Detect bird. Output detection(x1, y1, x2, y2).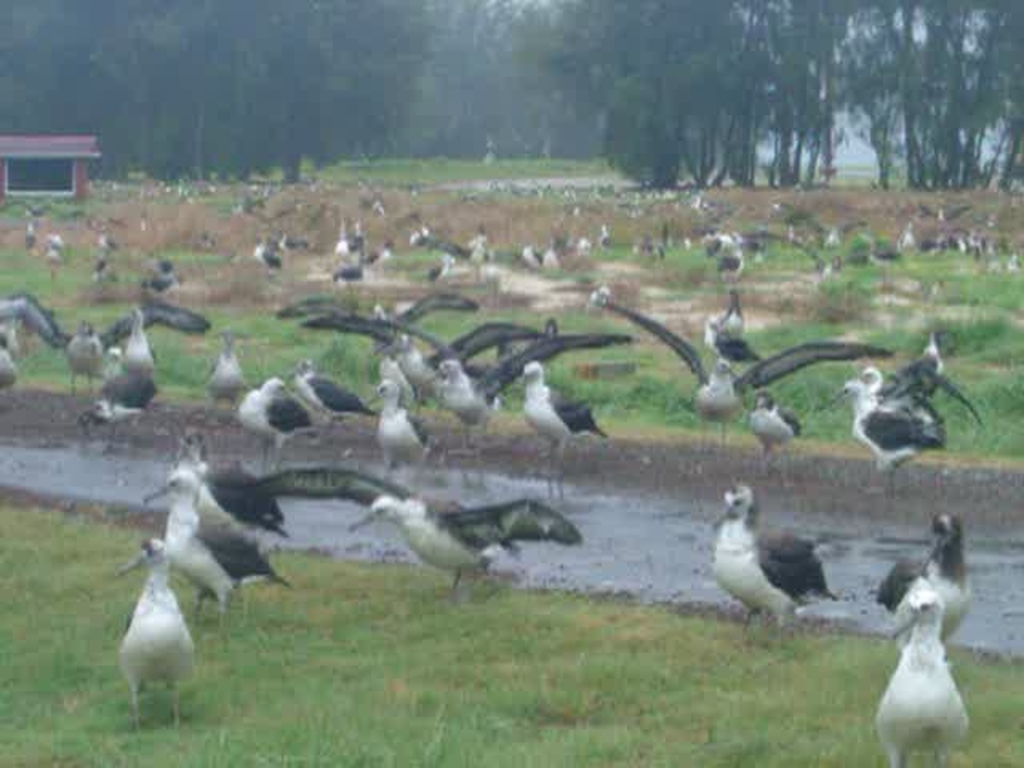
detection(710, 493, 848, 640).
